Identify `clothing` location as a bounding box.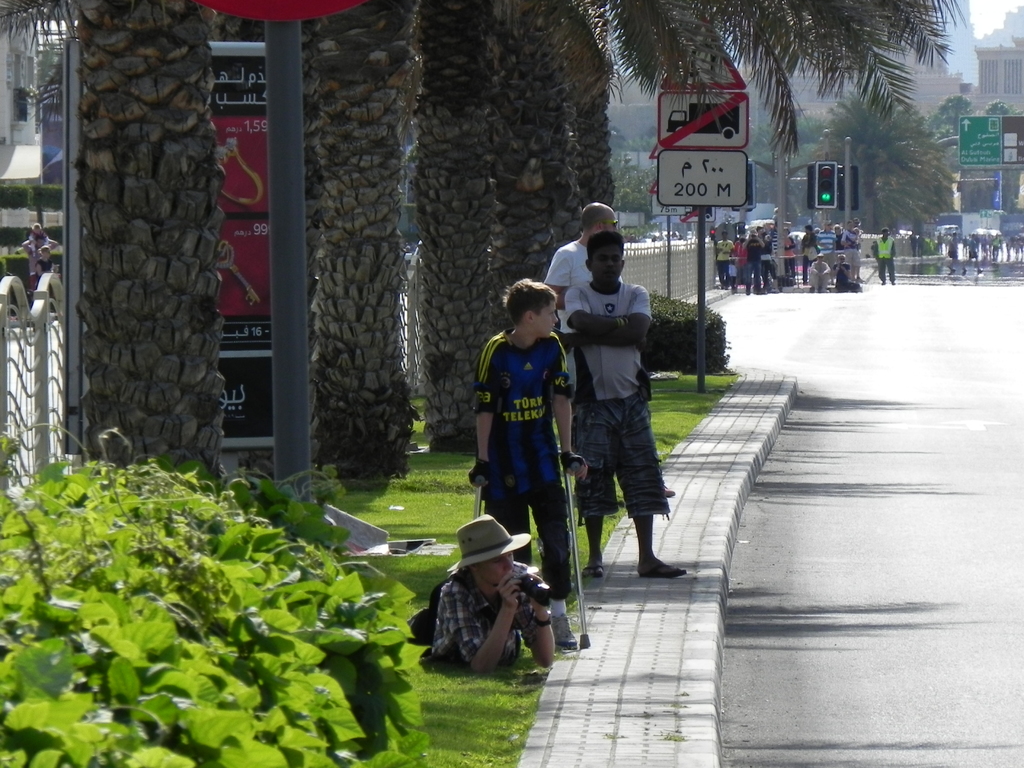
[874,236,897,280].
